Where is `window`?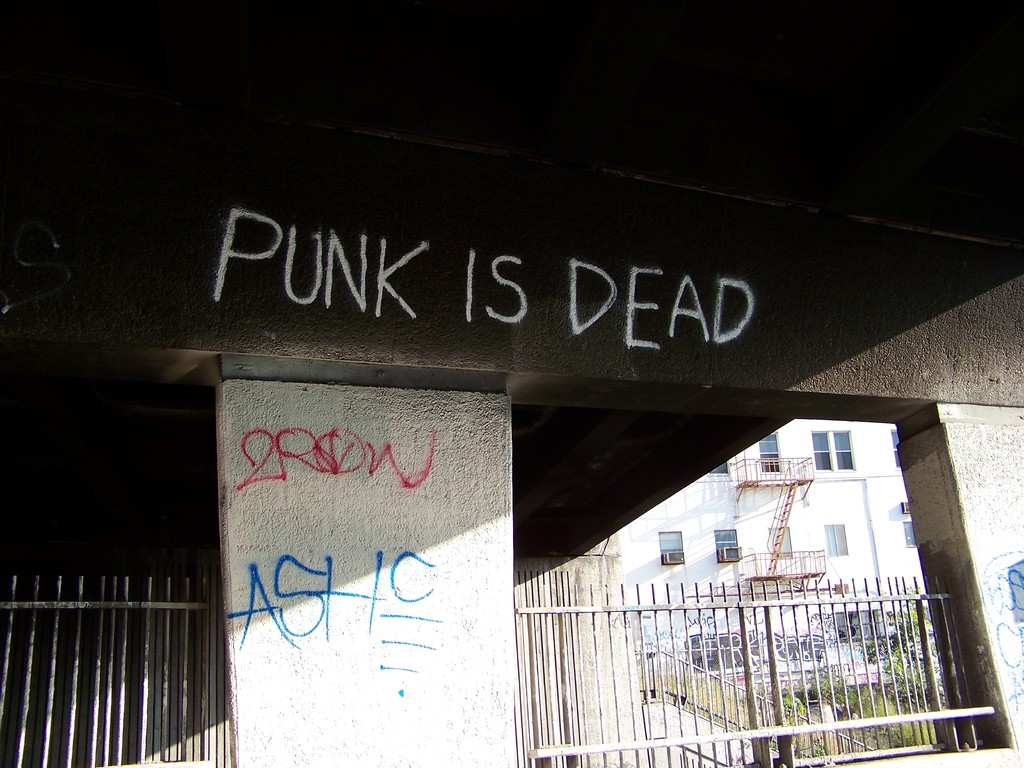
659, 531, 686, 569.
